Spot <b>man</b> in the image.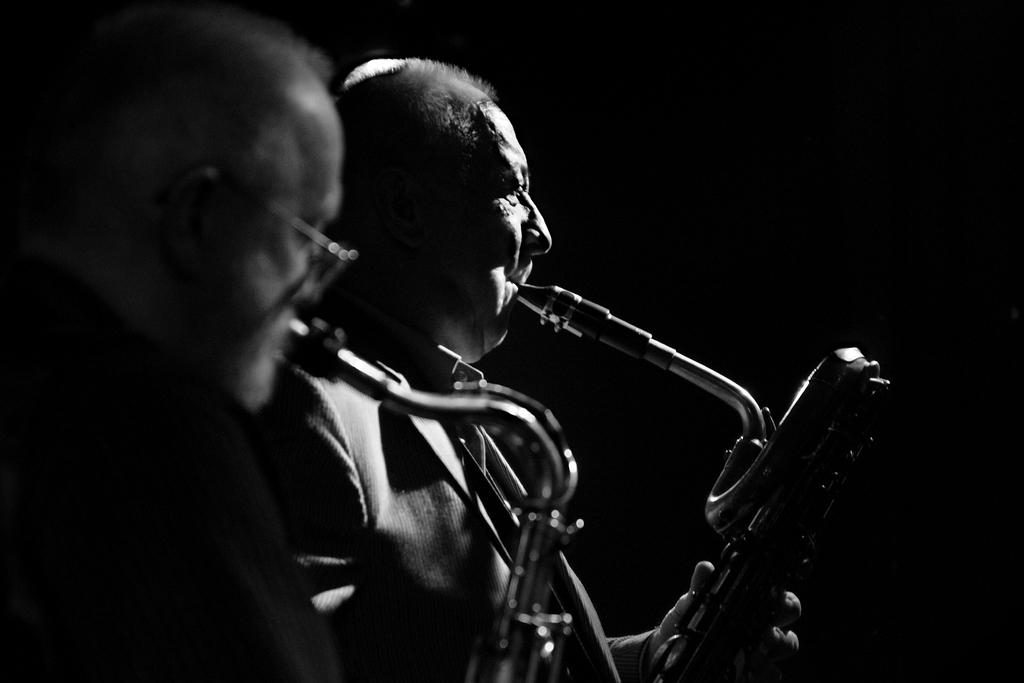
<b>man</b> found at x1=0, y1=12, x2=356, y2=682.
